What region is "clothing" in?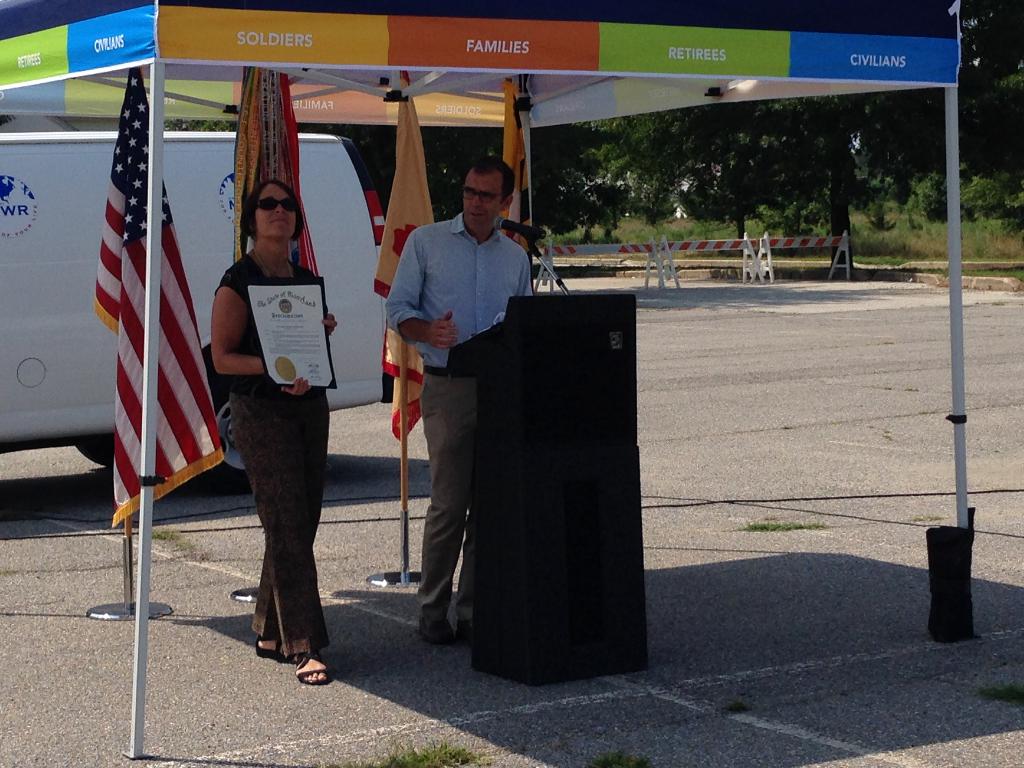
<box>376,164,550,633</box>.
